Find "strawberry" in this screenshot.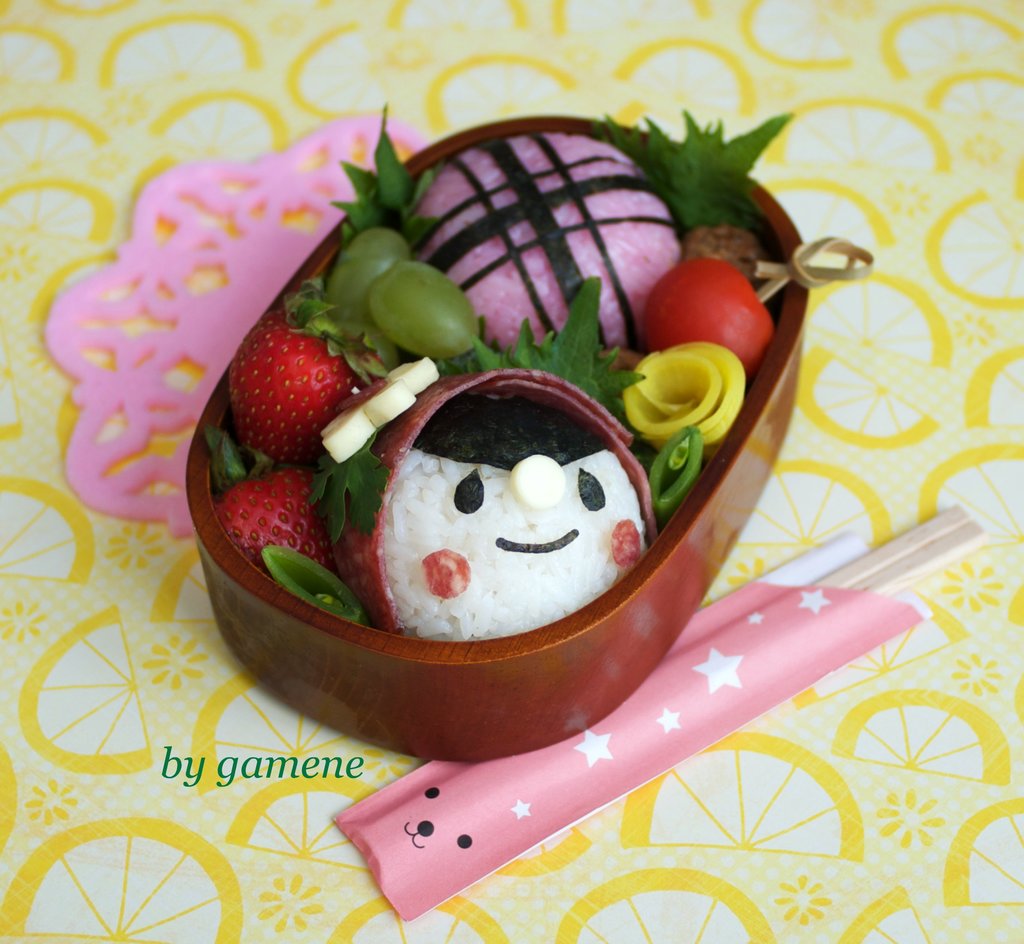
The bounding box for "strawberry" is [left=222, top=278, right=385, bottom=459].
